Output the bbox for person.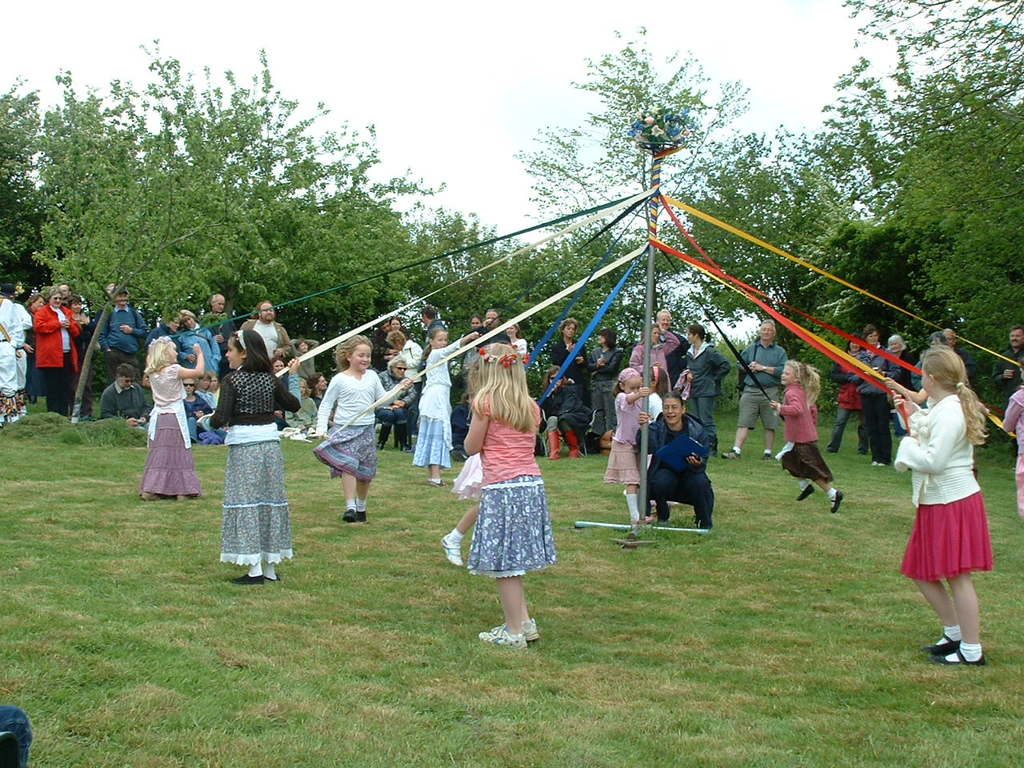
x1=314, y1=334, x2=414, y2=518.
